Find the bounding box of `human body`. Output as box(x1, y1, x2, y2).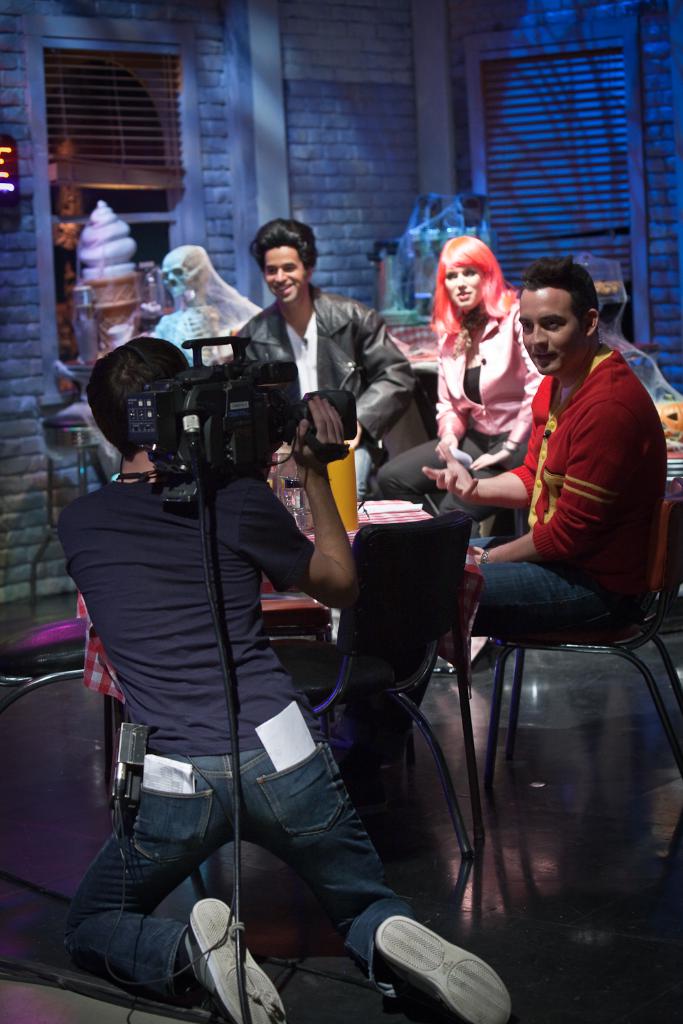
box(464, 262, 667, 644).
